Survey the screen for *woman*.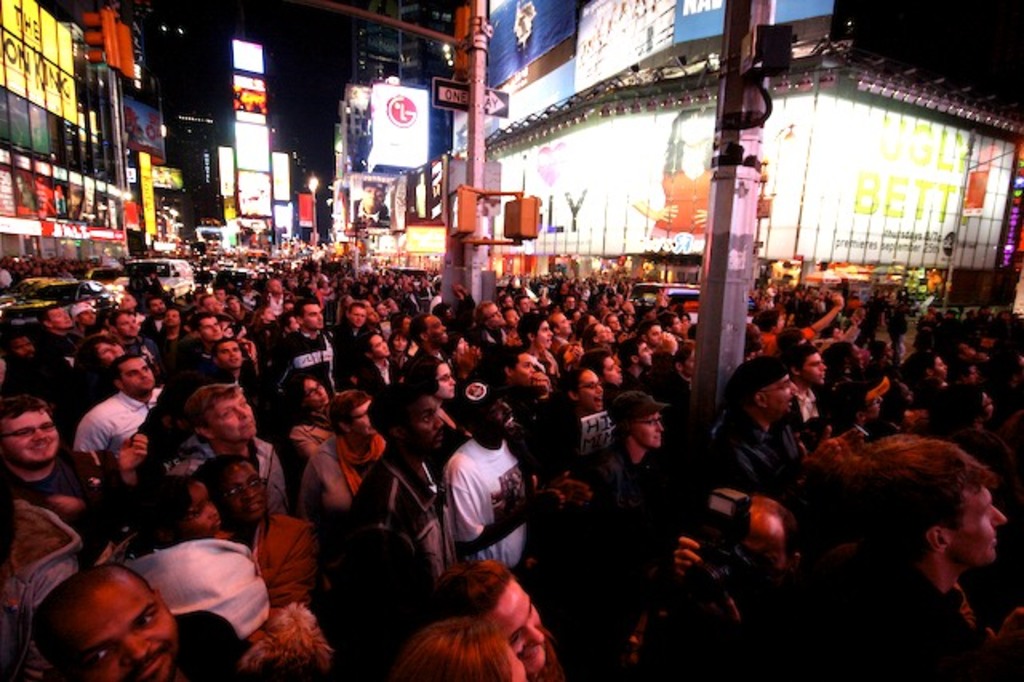
Survey found: x1=398 y1=354 x2=474 y2=480.
